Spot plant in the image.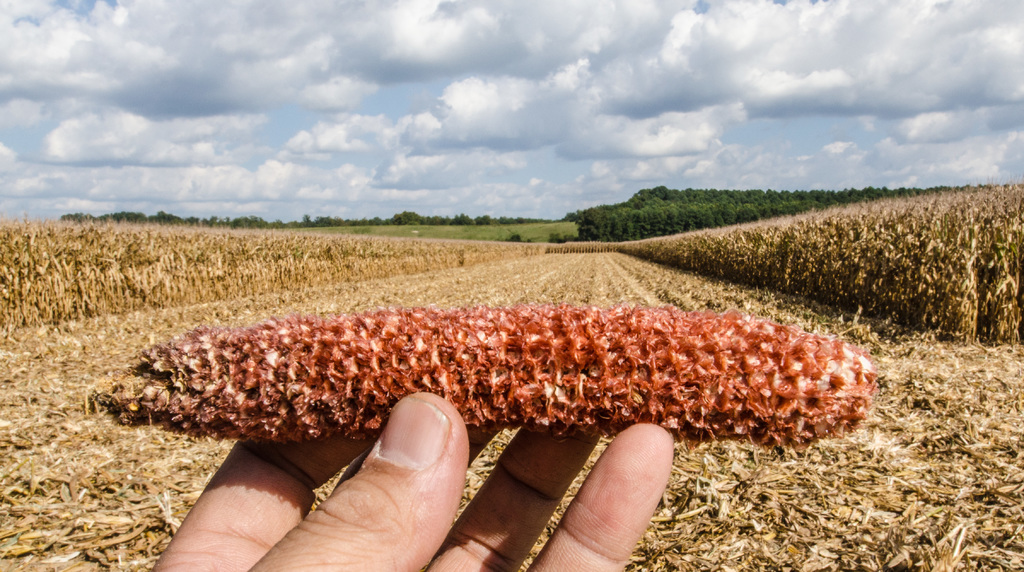
plant found at [308, 178, 1023, 237].
